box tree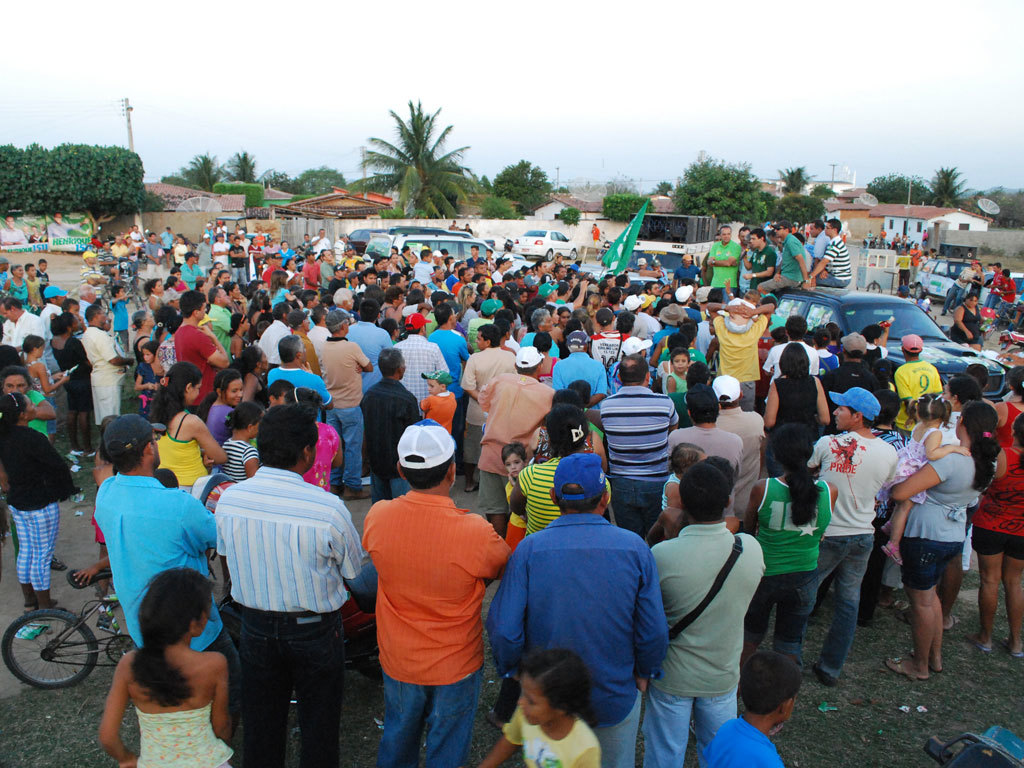
region(344, 86, 479, 212)
